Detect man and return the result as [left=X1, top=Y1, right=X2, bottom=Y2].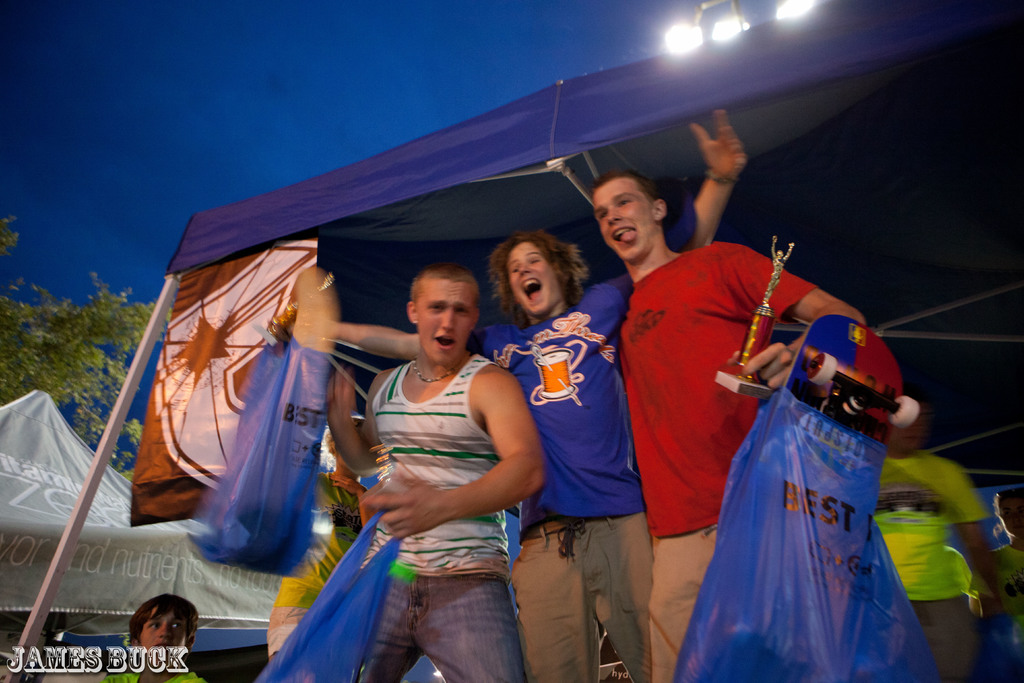
[left=591, top=173, right=899, bottom=682].
